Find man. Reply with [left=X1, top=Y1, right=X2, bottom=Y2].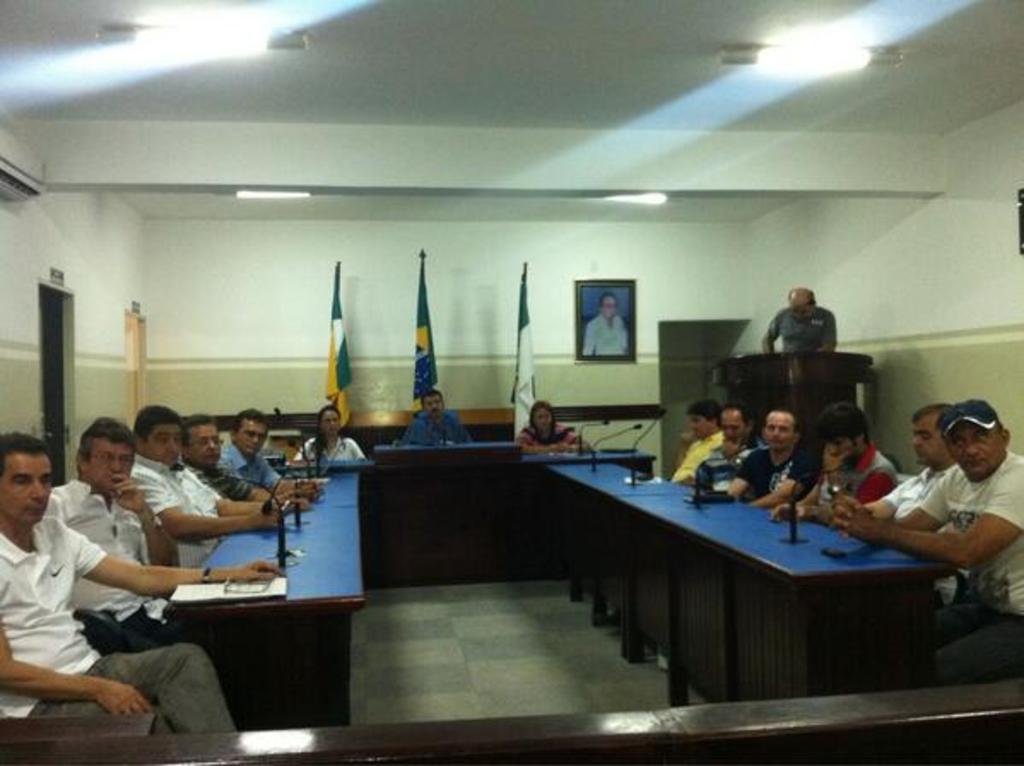
[left=304, top=400, right=378, bottom=465].
